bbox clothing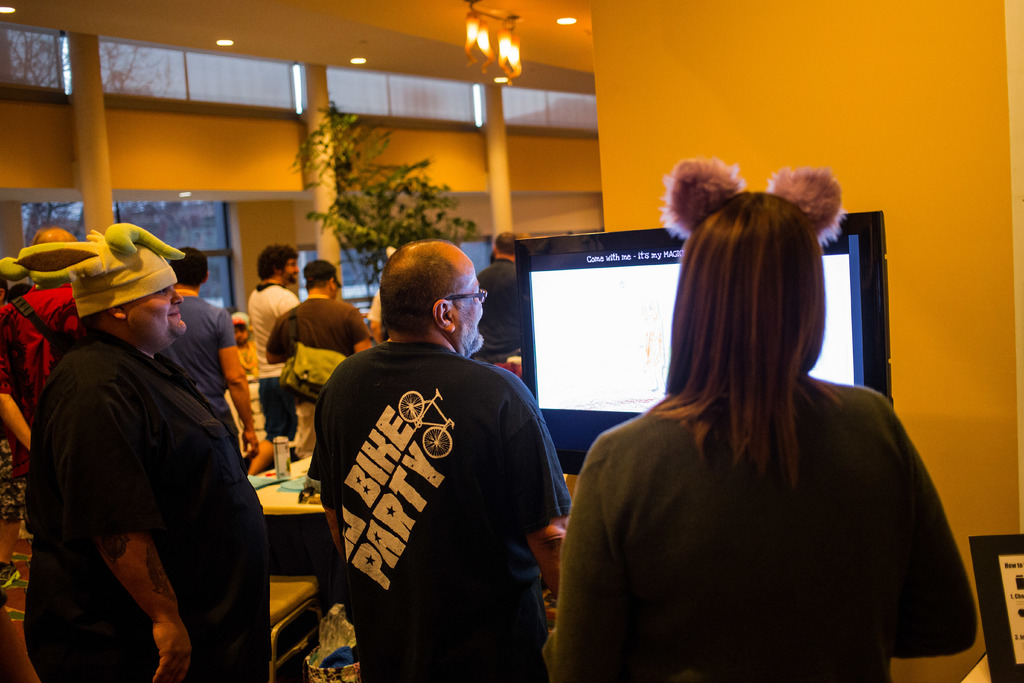
<box>365,289,380,322</box>
